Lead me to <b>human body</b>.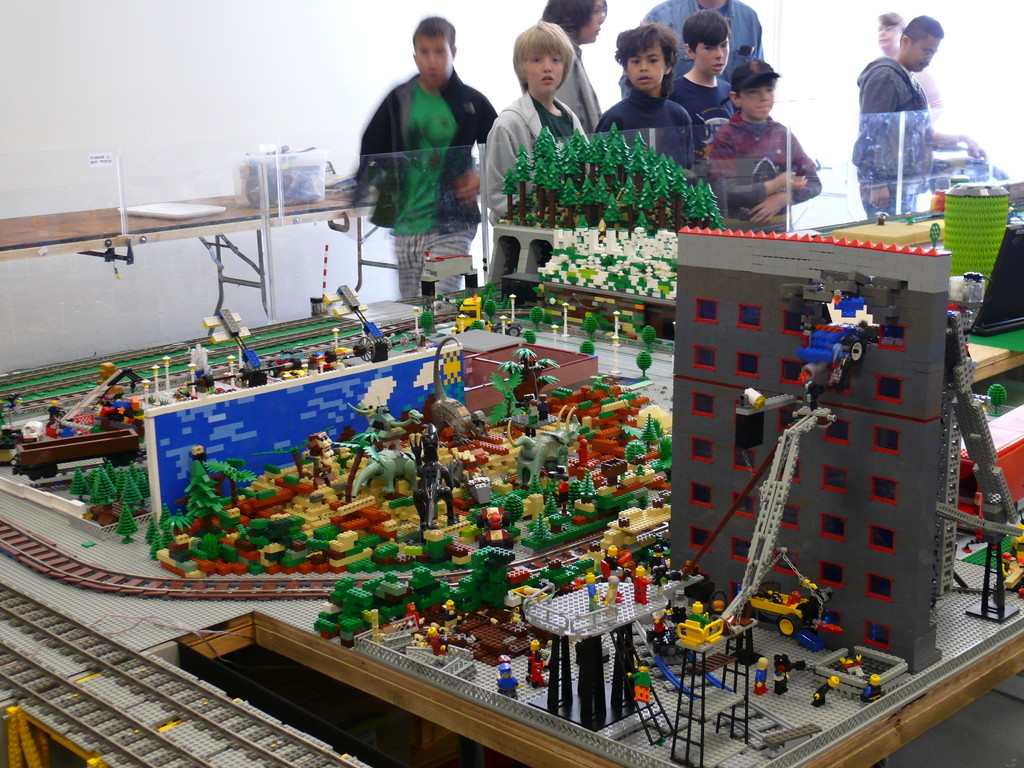
Lead to (773, 662, 789, 693).
